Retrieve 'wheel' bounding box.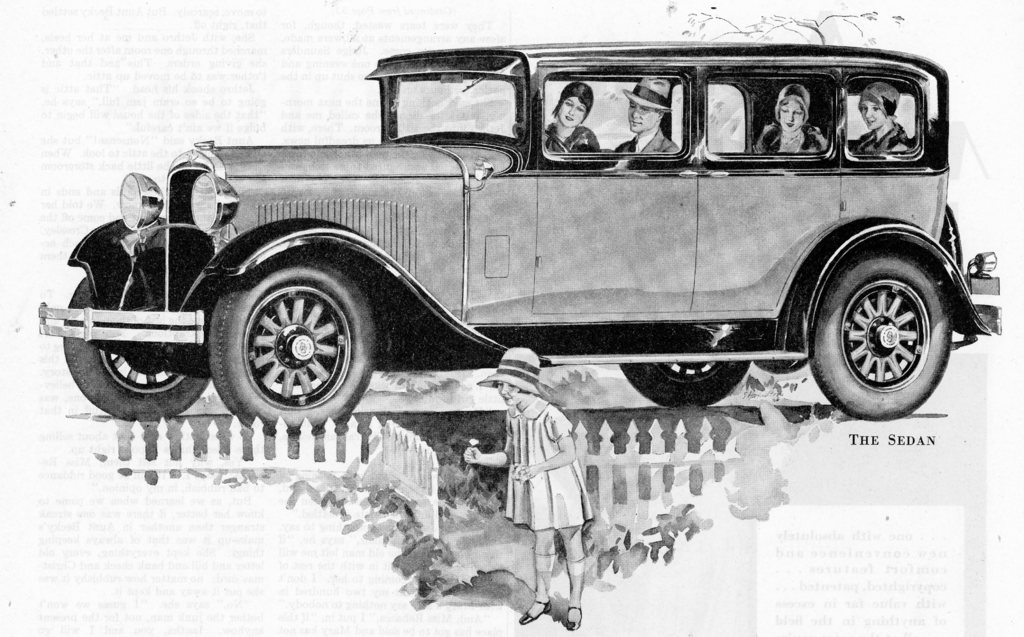
Bounding box: pyautogui.locateOnScreen(204, 250, 368, 414).
